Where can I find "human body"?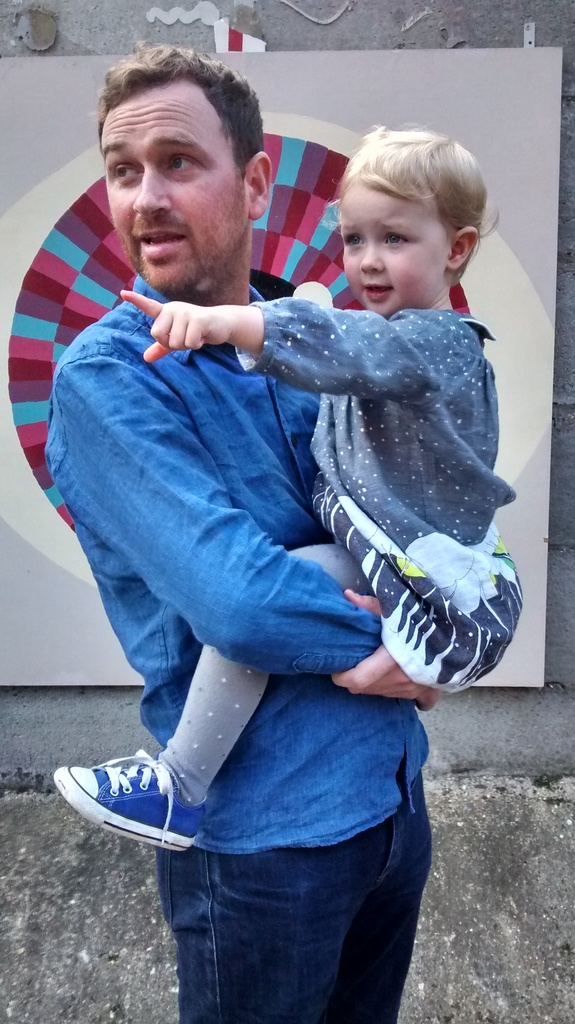
You can find it at bbox=[51, 290, 512, 846].
